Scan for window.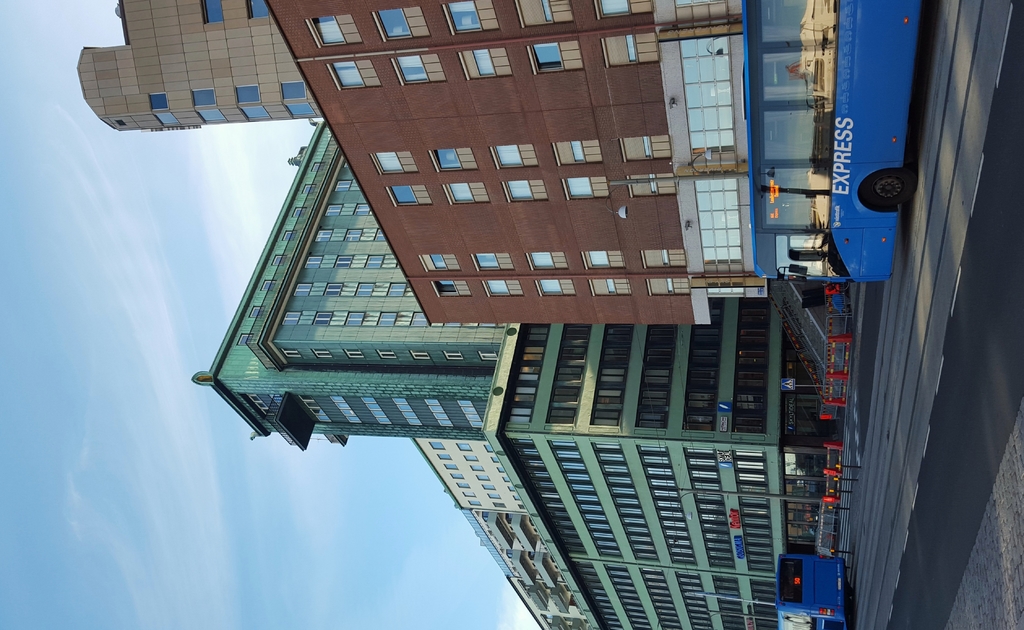
Scan result: crop(619, 131, 671, 163).
